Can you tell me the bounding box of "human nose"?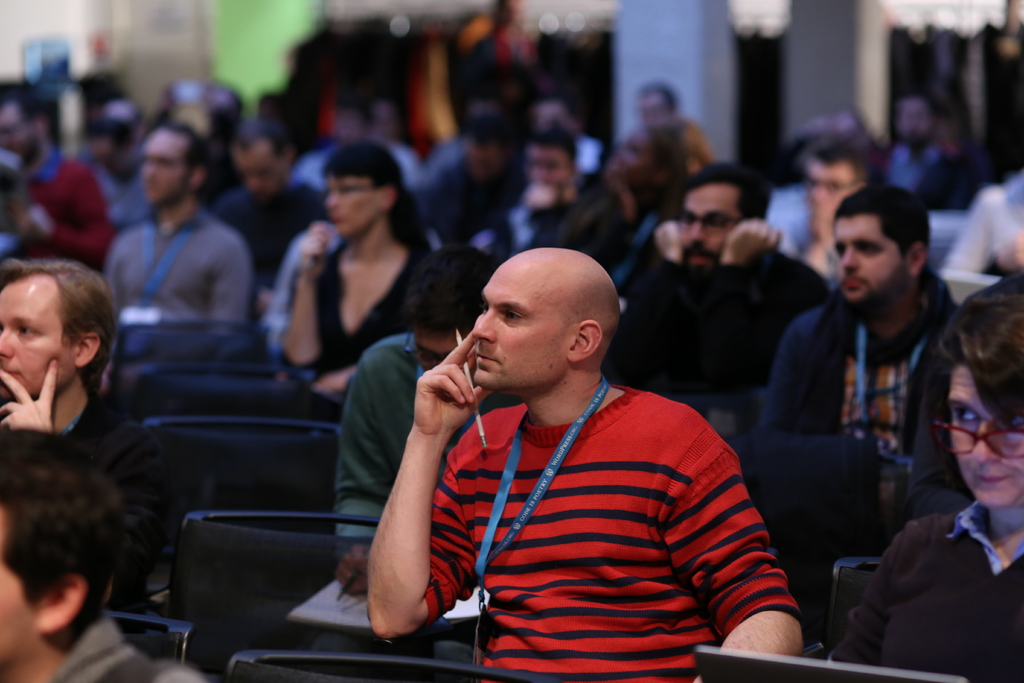
bbox=[690, 220, 707, 241].
